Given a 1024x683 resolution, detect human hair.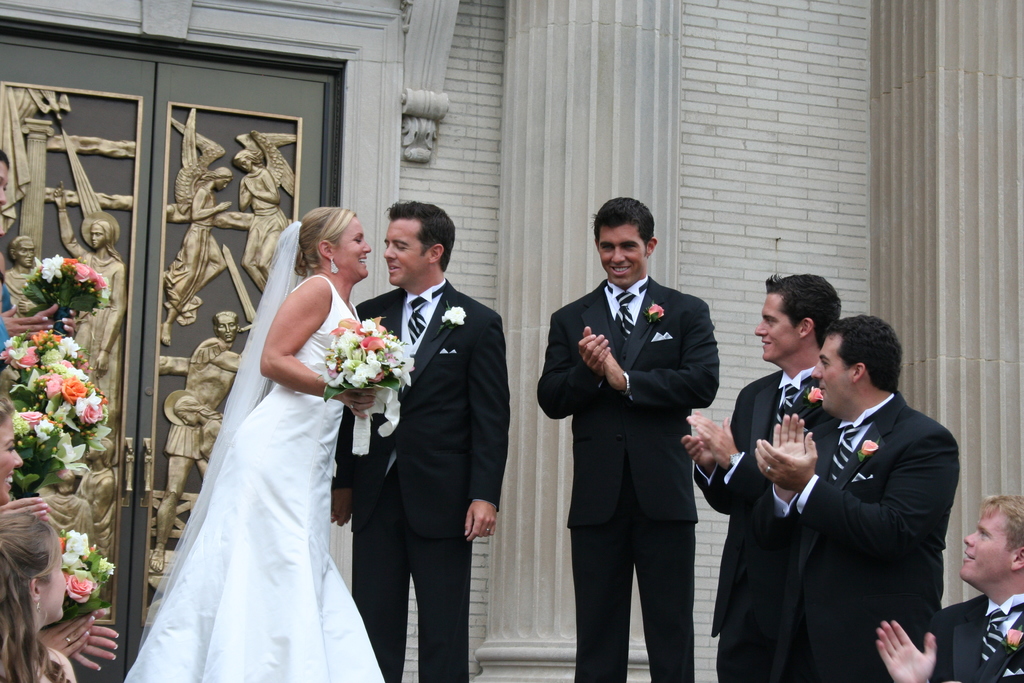
<region>977, 495, 1023, 557</region>.
